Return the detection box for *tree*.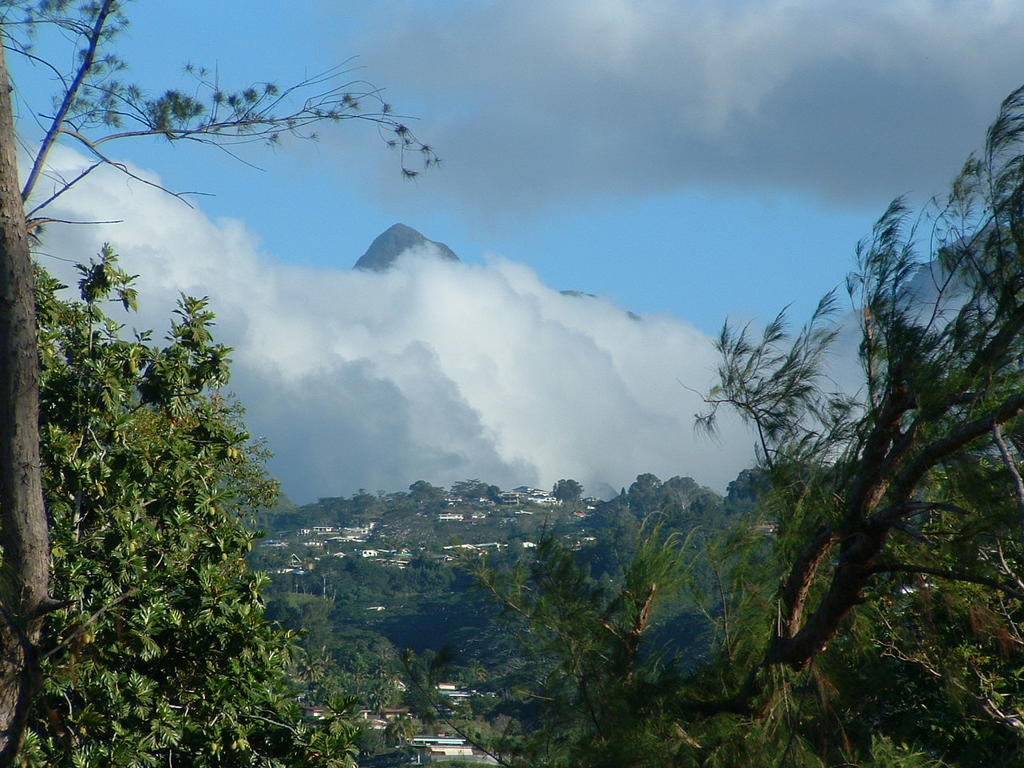
(x1=1, y1=0, x2=457, y2=757).
